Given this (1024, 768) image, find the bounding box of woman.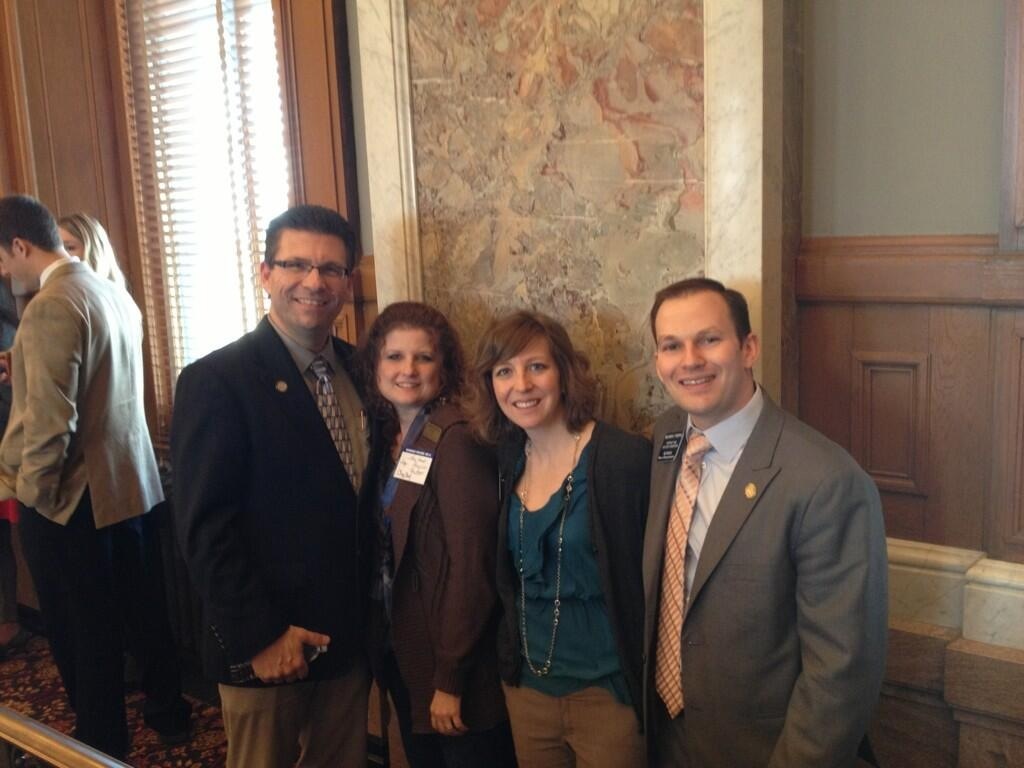
Rect(57, 209, 126, 292).
